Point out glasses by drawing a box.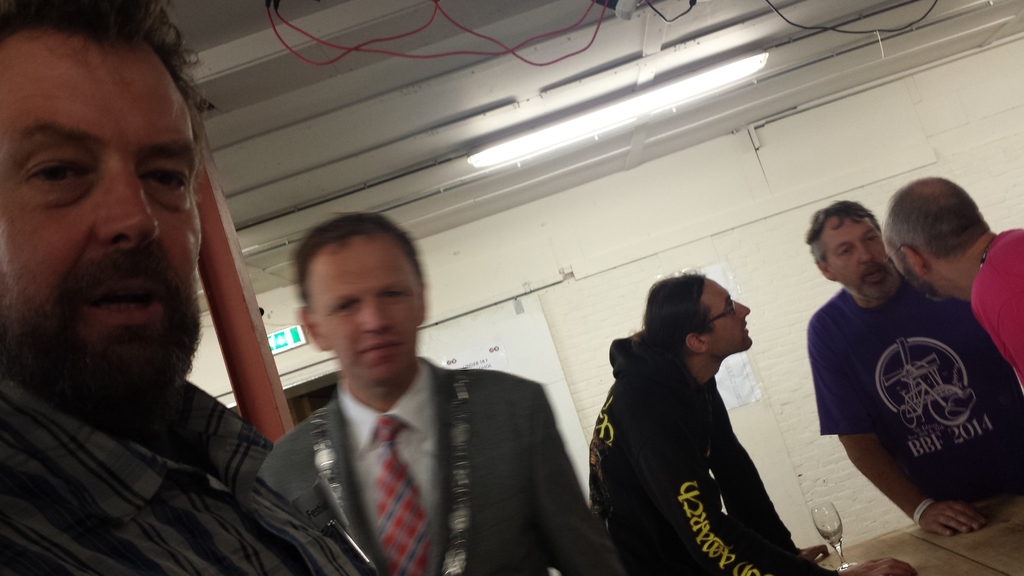
Rect(700, 291, 738, 330).
